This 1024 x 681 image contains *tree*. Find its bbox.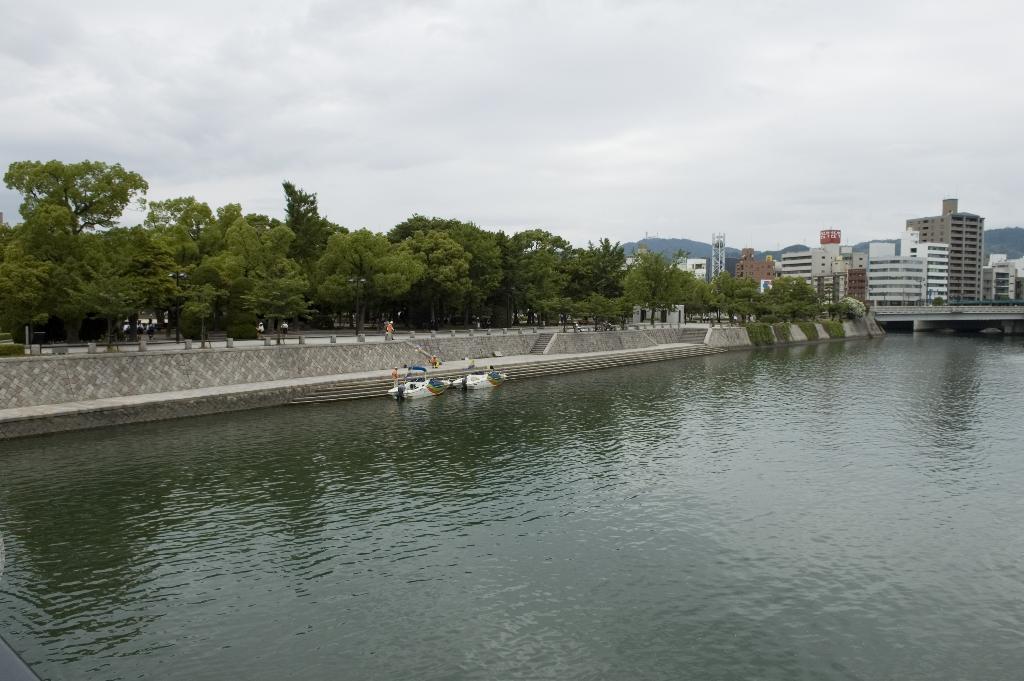
Rect(183, 281, 225, 345).
